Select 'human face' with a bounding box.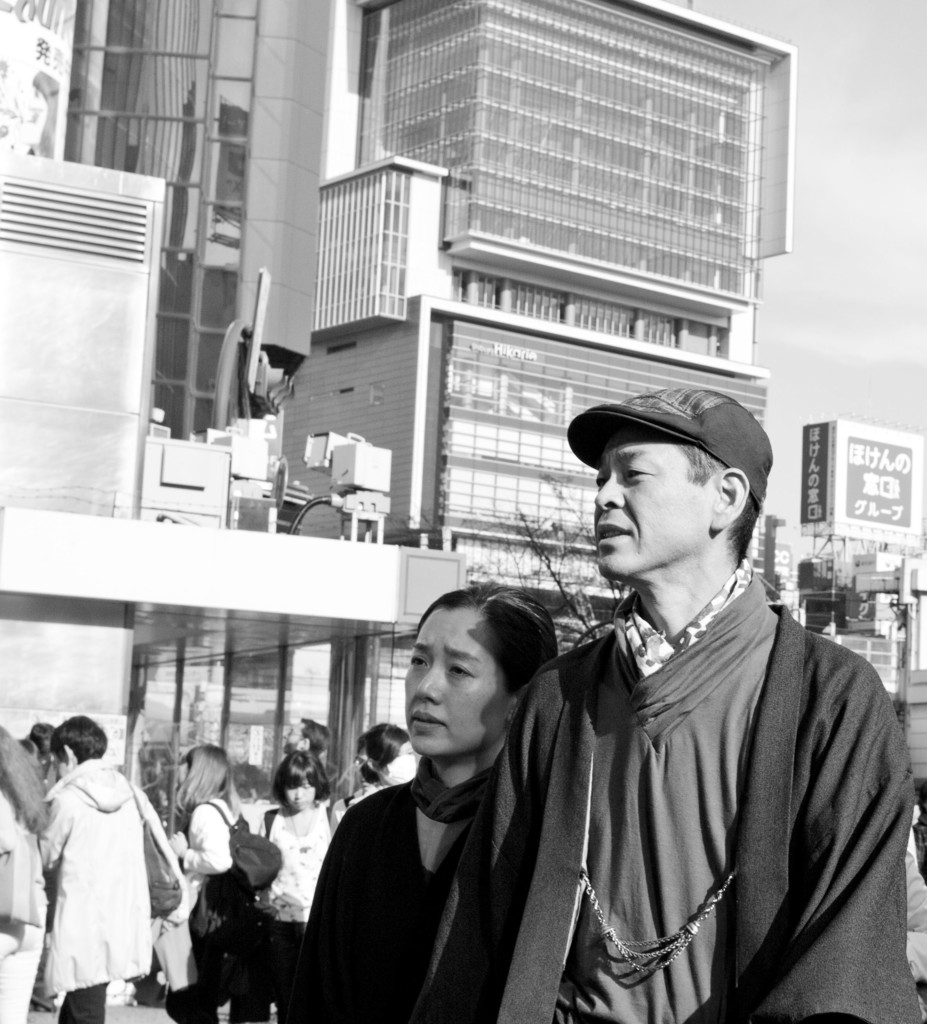
bbox=[48, 751, 69, 777].
